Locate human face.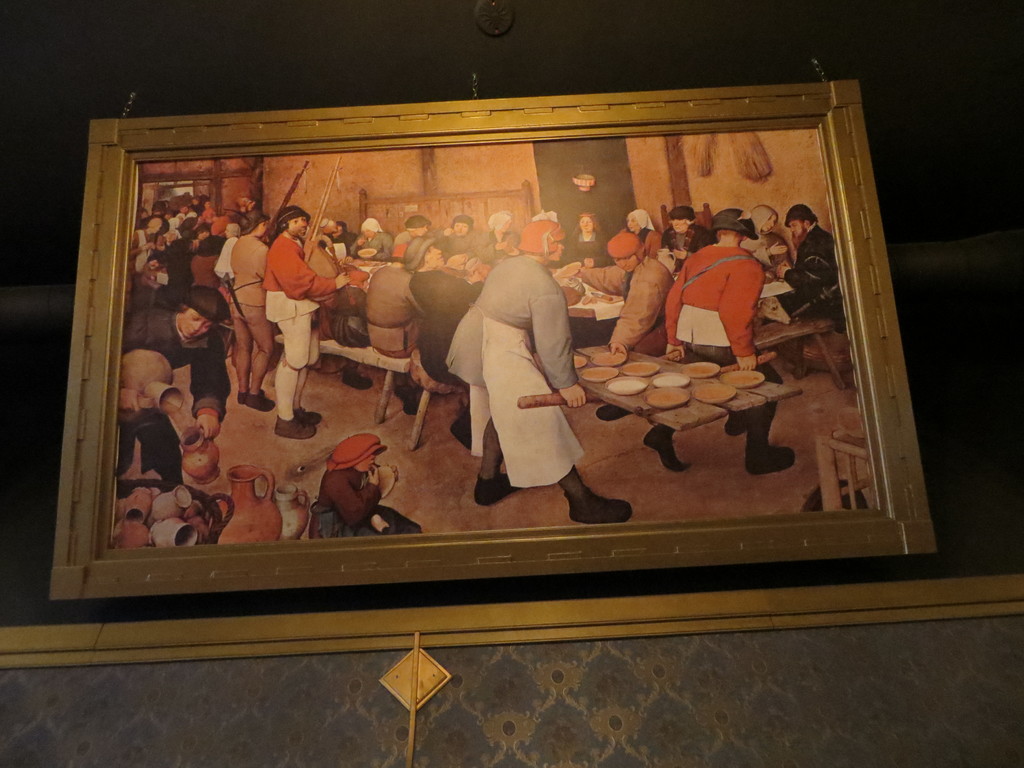
Bounding box: [x1=426, y1=249, x2=446, y2=269].
